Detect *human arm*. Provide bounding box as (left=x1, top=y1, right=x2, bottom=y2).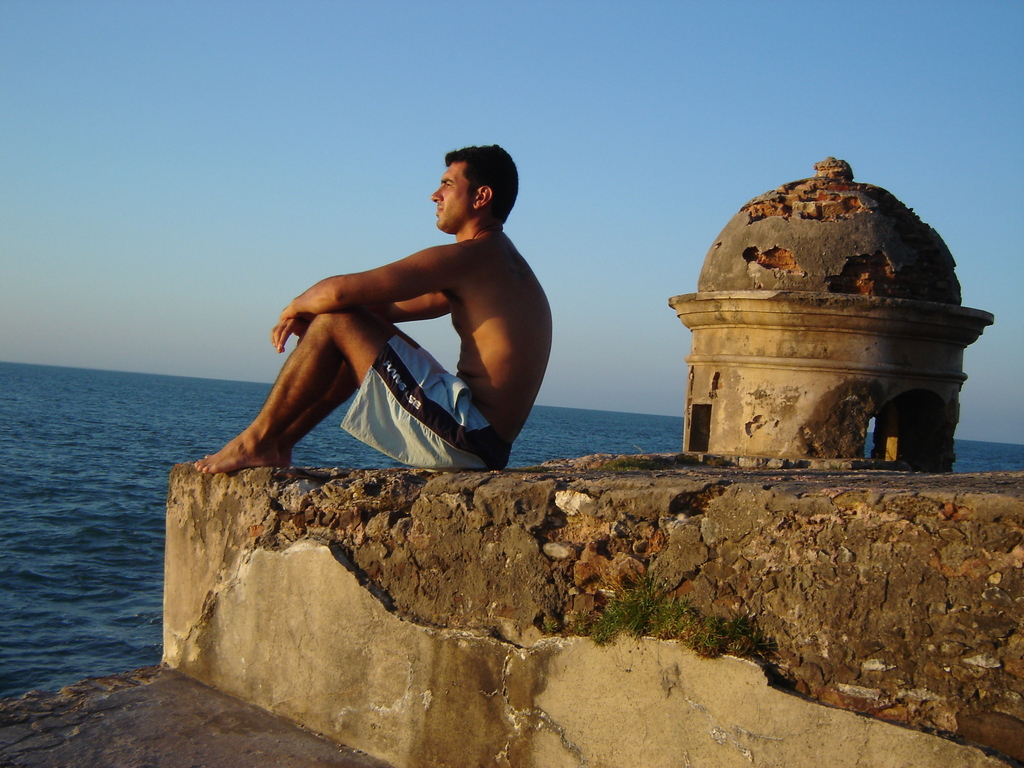
(left=267, top=292, right=457, bottom=355).
